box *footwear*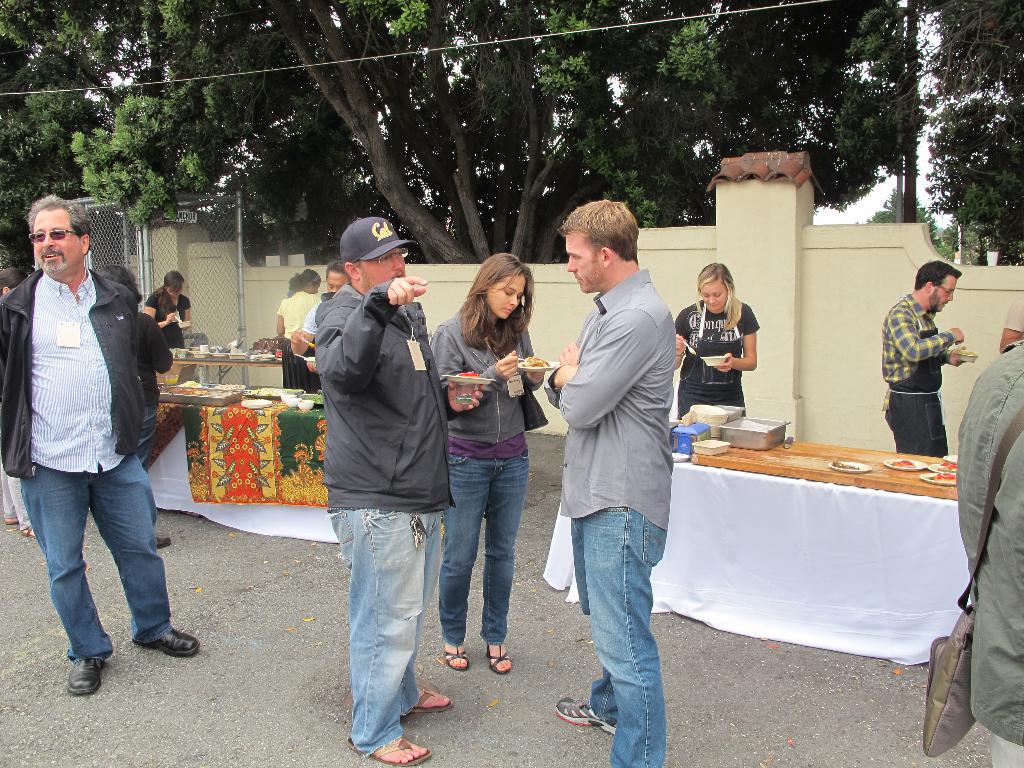
20, 526, 35, 542
